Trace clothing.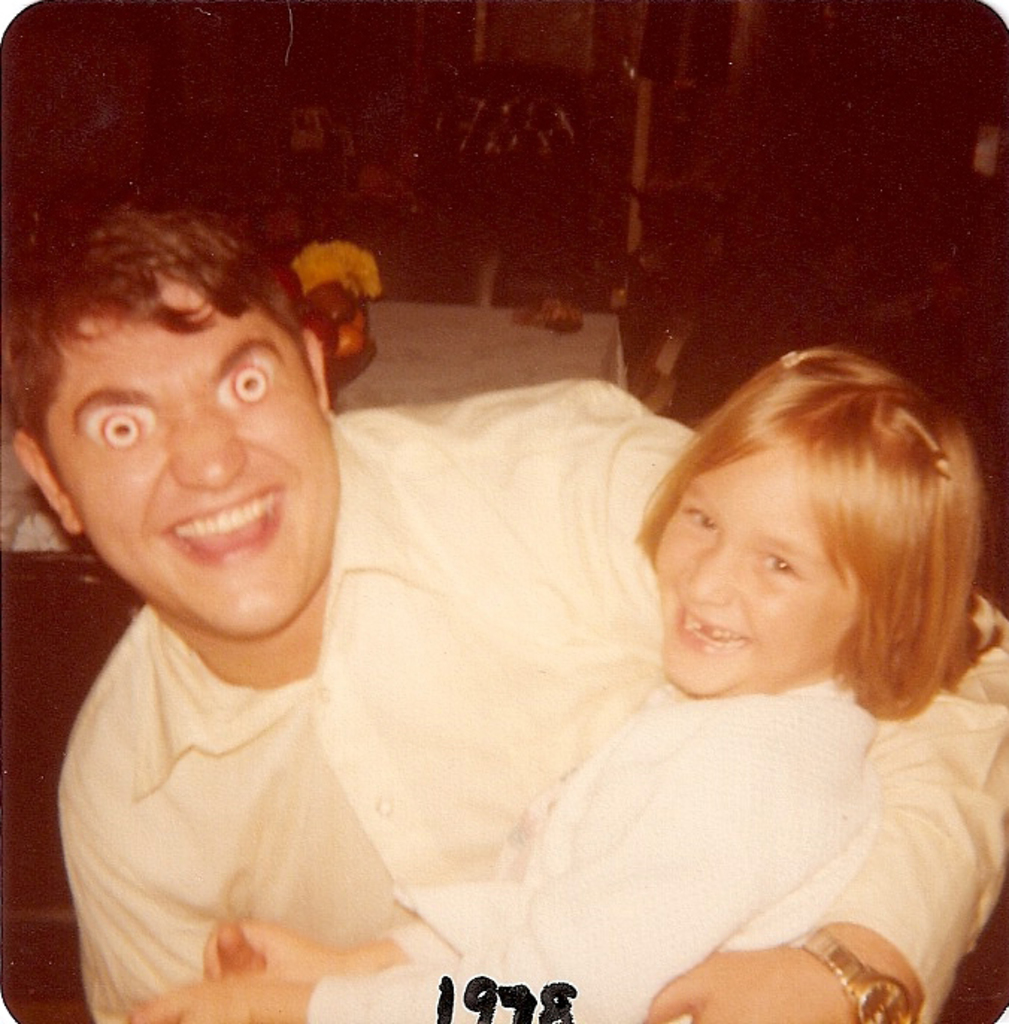
Traced to bbox(37, 296, 940, 987).
